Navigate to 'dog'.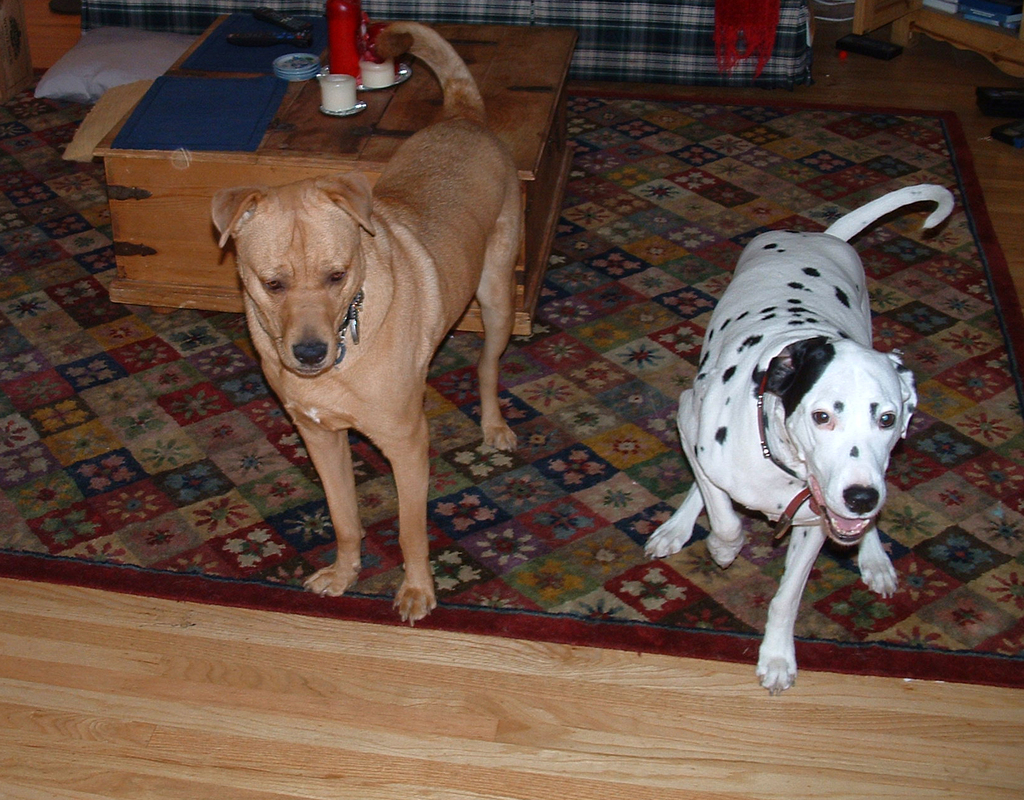
Navigation target: x1=209 y1=24 x2=519 y2=627.
